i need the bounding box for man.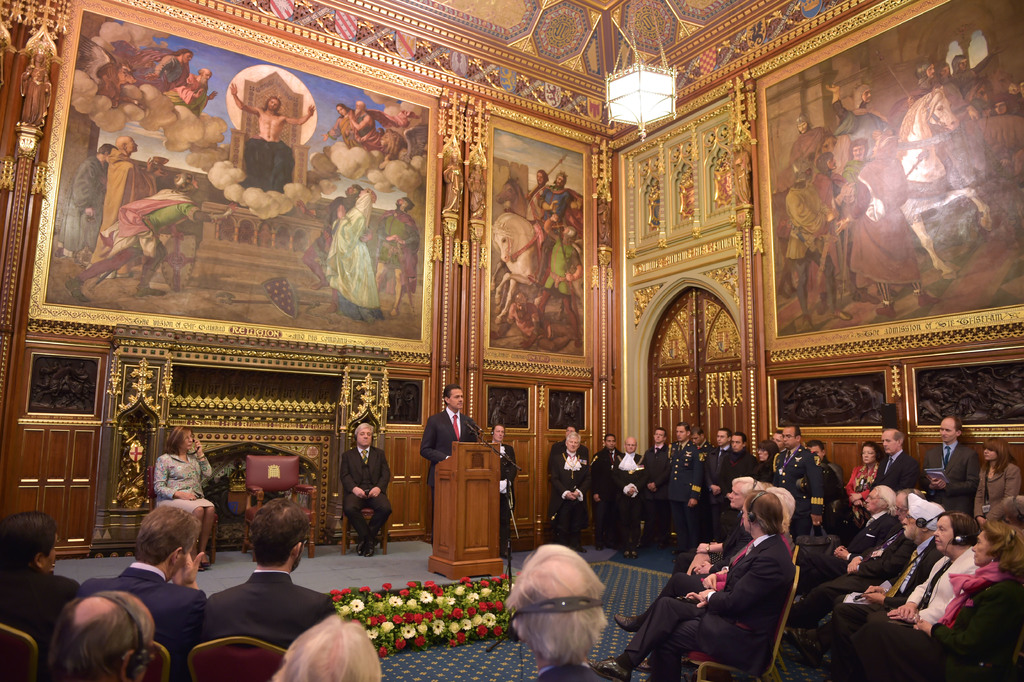
Here it is: [0,502,75,681].
